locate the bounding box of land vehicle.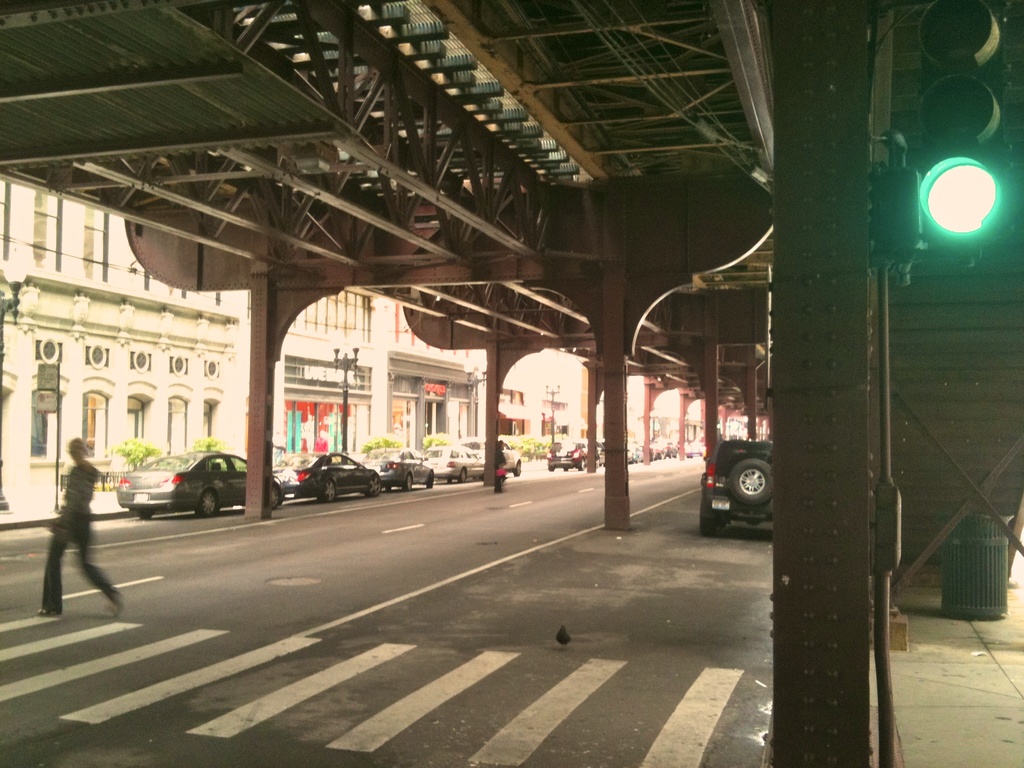
Bounding box: detection(362, 450, 436, 490).
